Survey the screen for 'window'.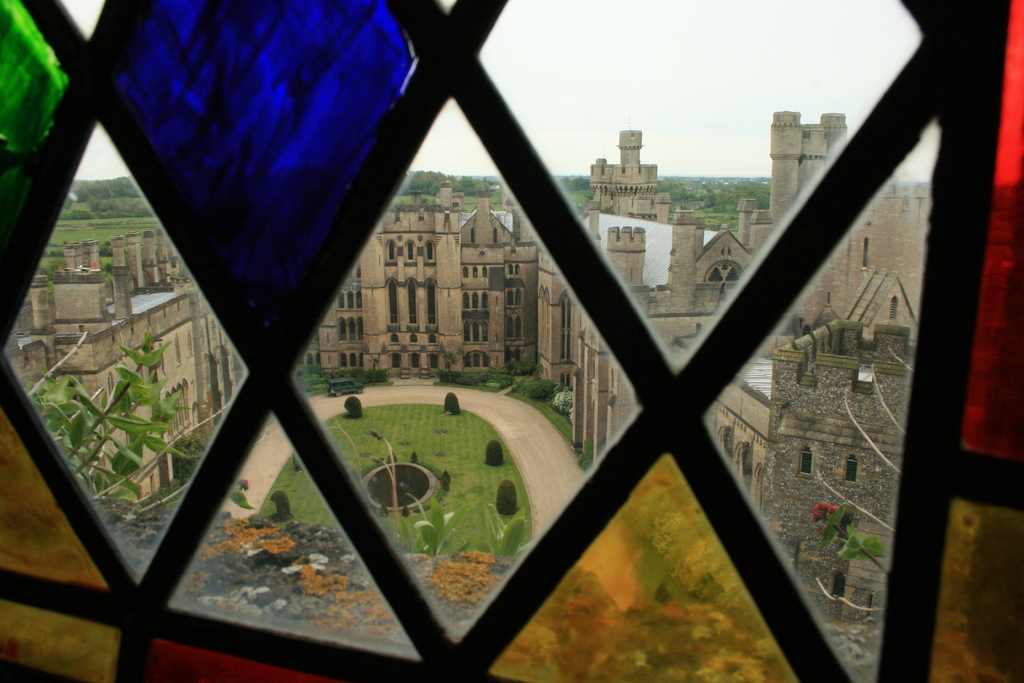
Survey found: region(408, 334, 416, 342).
